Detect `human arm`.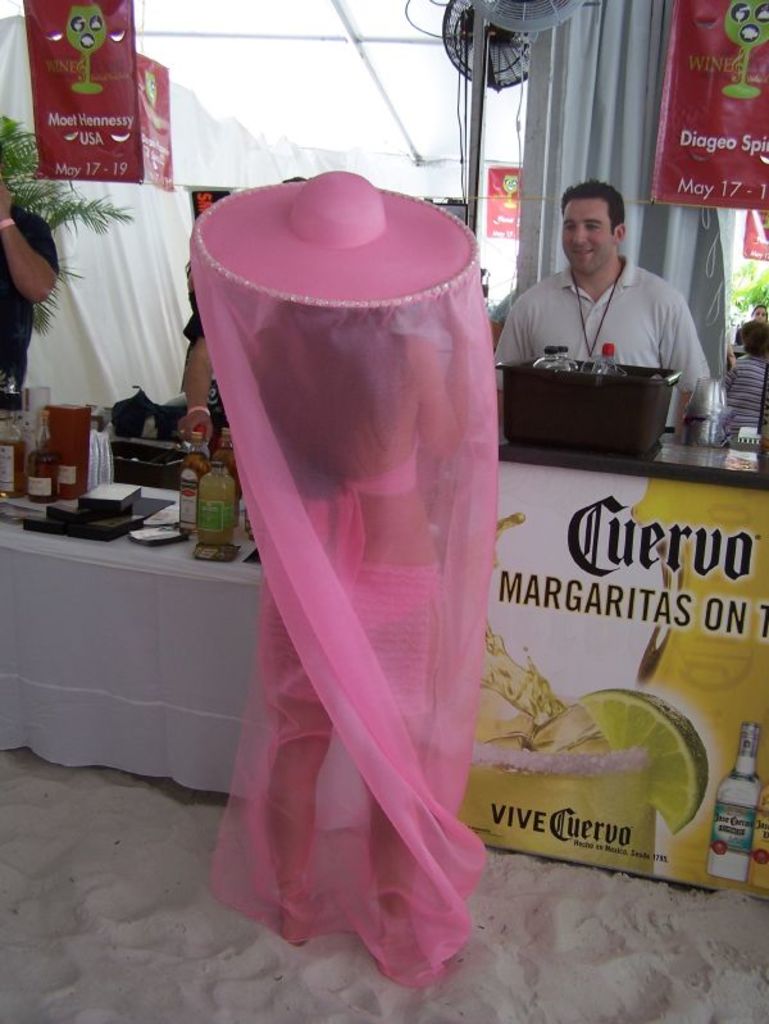
Detected at box(487, 288, 543, 369).
